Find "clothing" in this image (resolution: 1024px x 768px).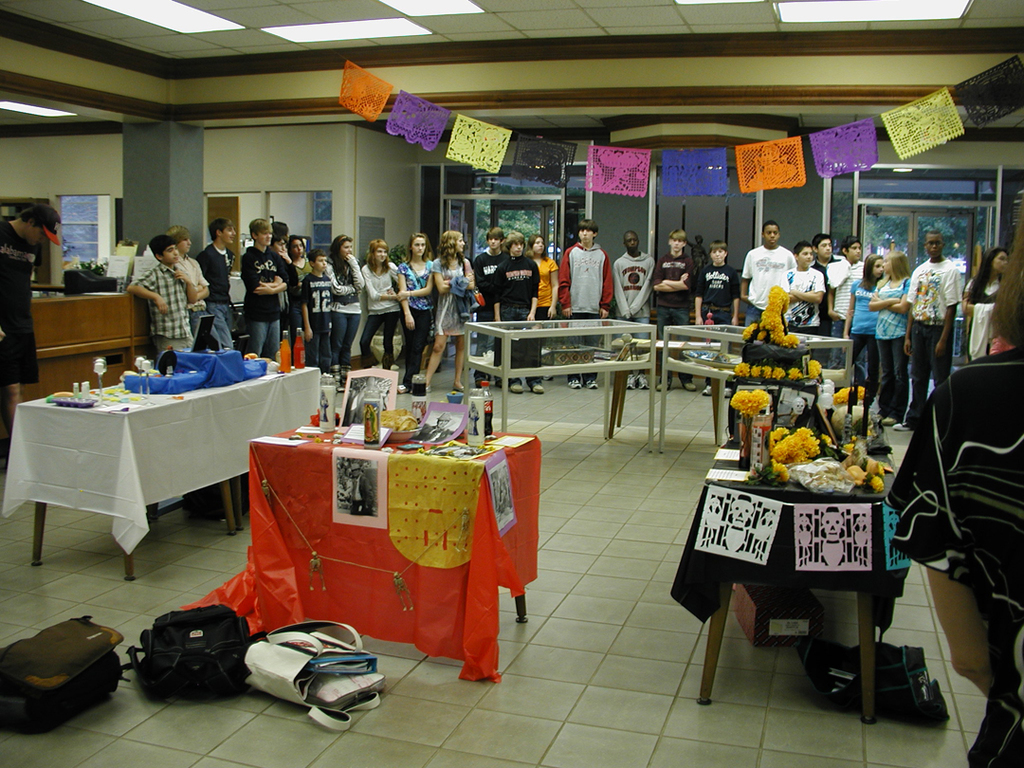
bbox(366, 258, 402, 369).
